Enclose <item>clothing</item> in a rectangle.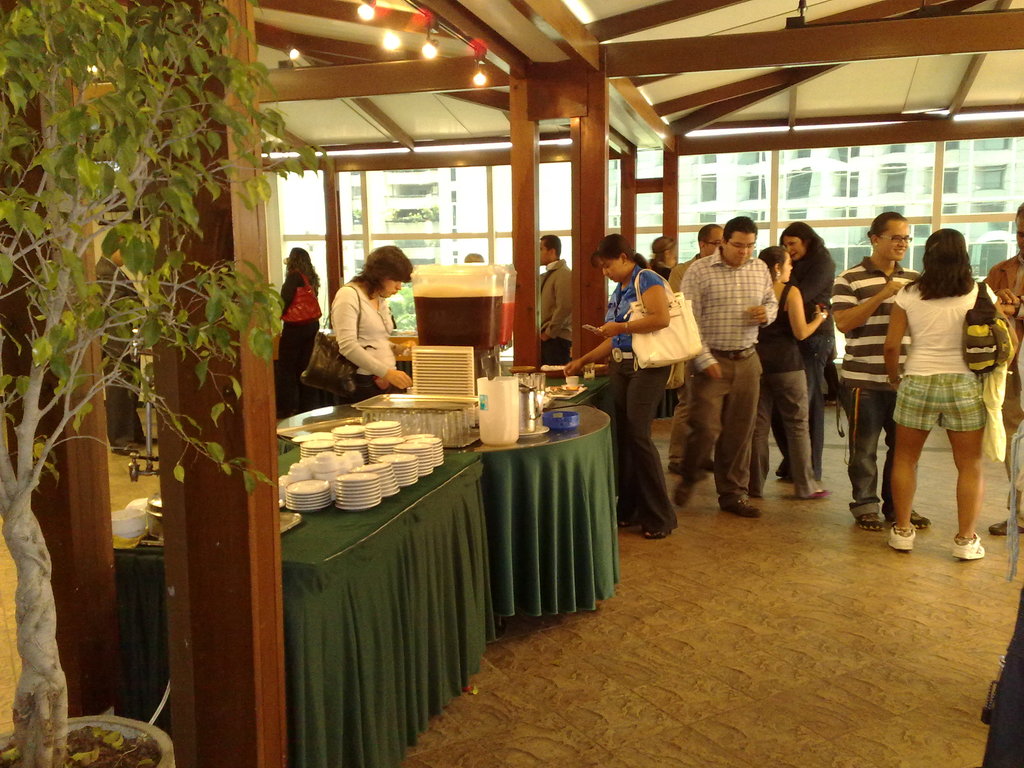
detection(310, 262, 417, 401).
